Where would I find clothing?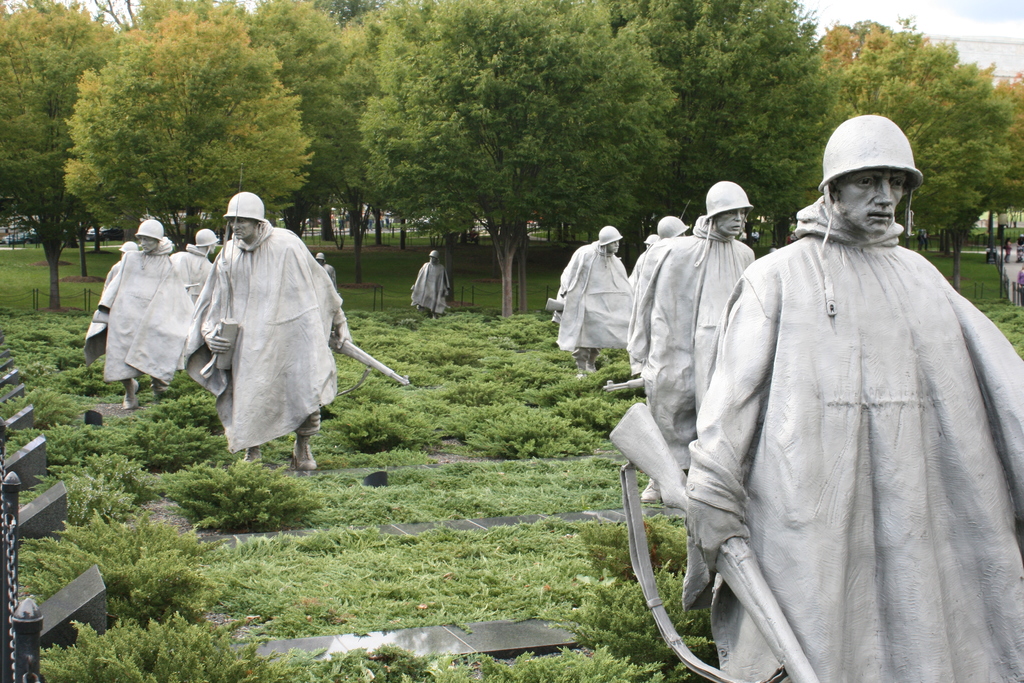
At {"left": 686, "top": 240, "right": 1014, "bottom": 682}.
